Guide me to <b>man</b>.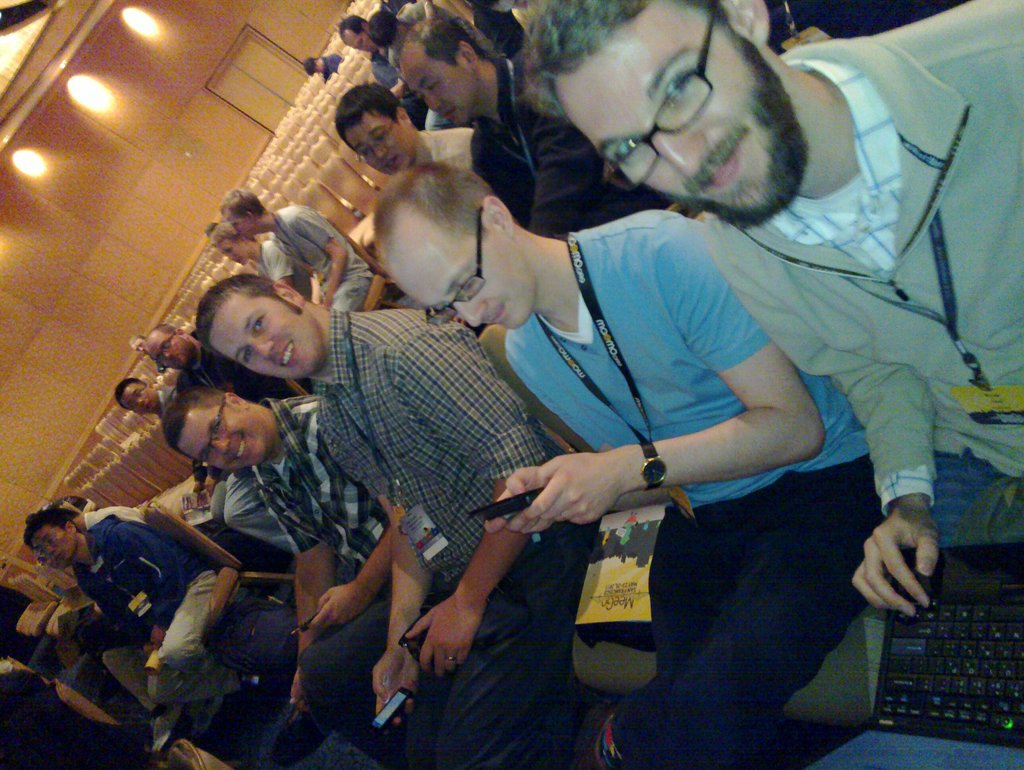
Guidance: [left=306, top=54, right=339, bottom=77].
